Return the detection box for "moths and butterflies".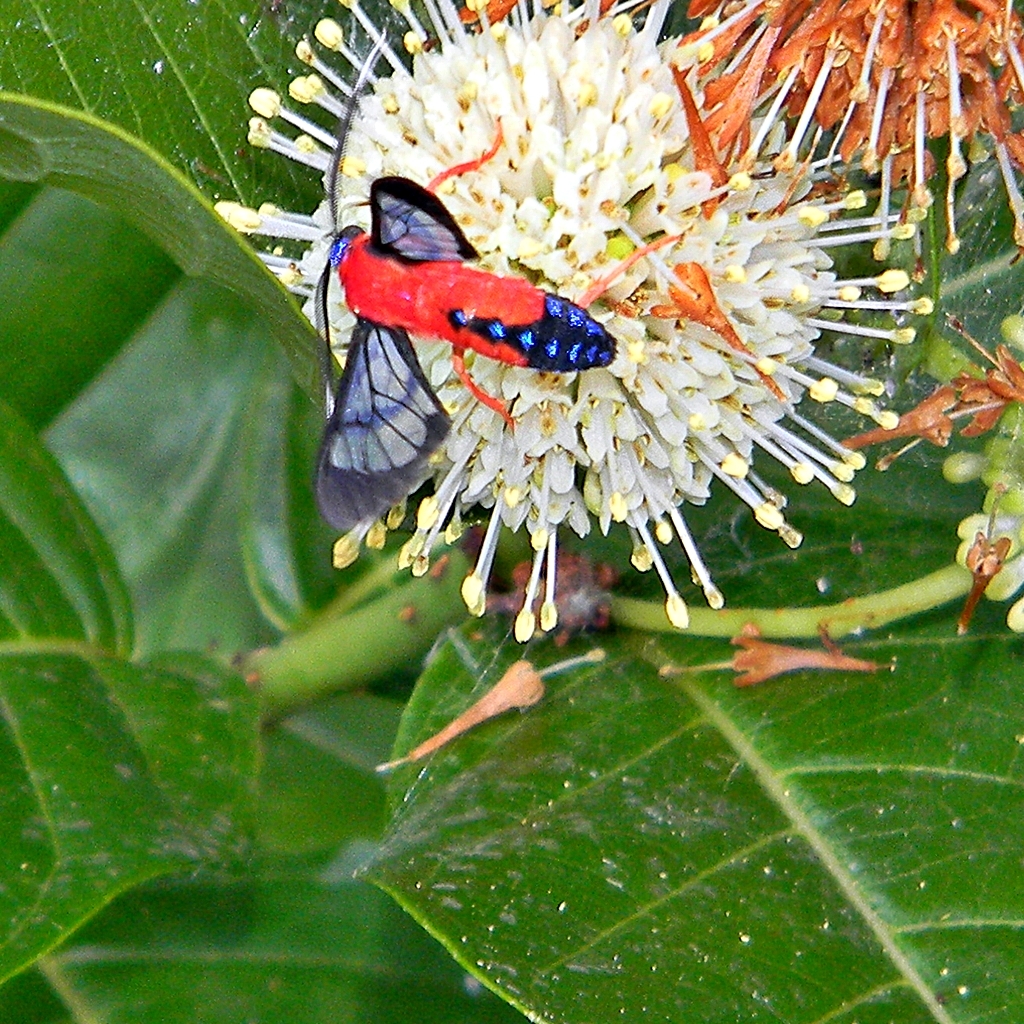
bbox=[301, 8, 693, 540].
